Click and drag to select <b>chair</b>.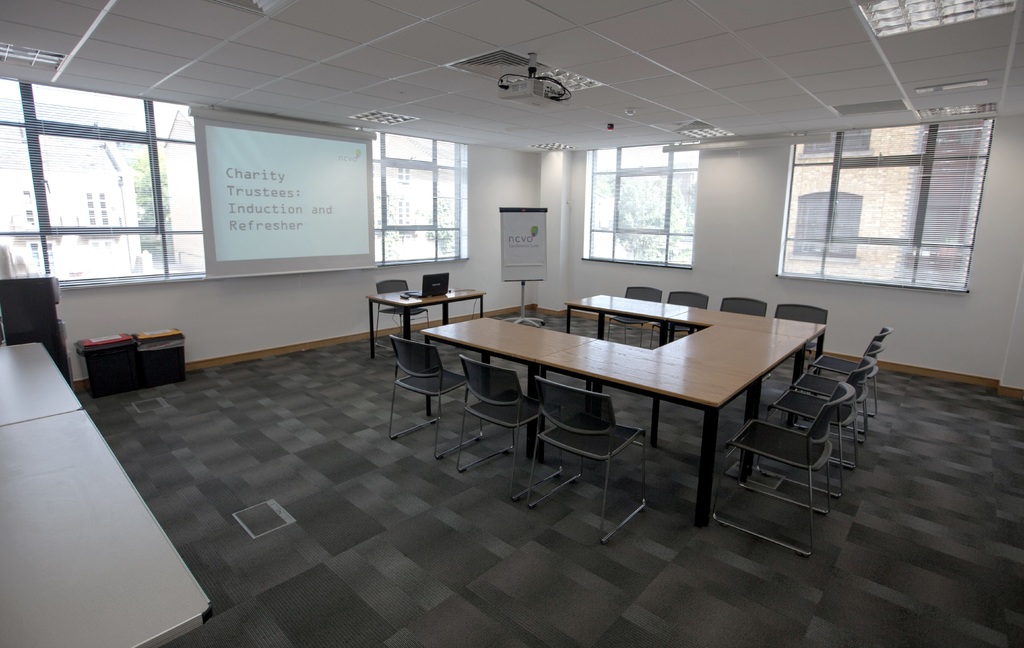
Selection: (603,286,664,344).
